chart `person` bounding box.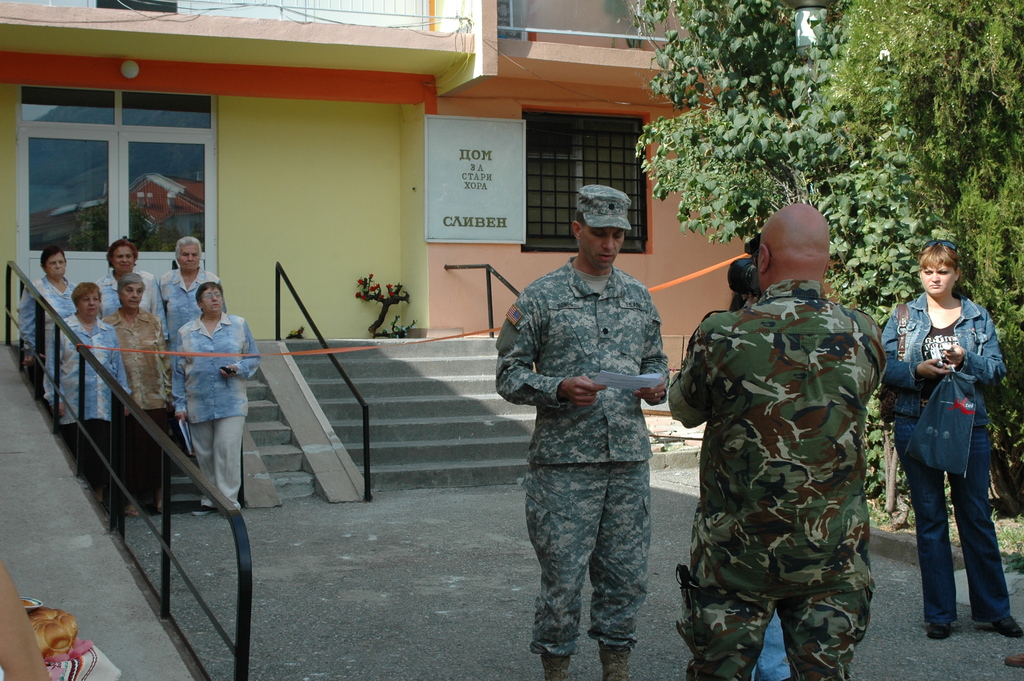
Charted: bbox=(509, 200, 694, 671).
